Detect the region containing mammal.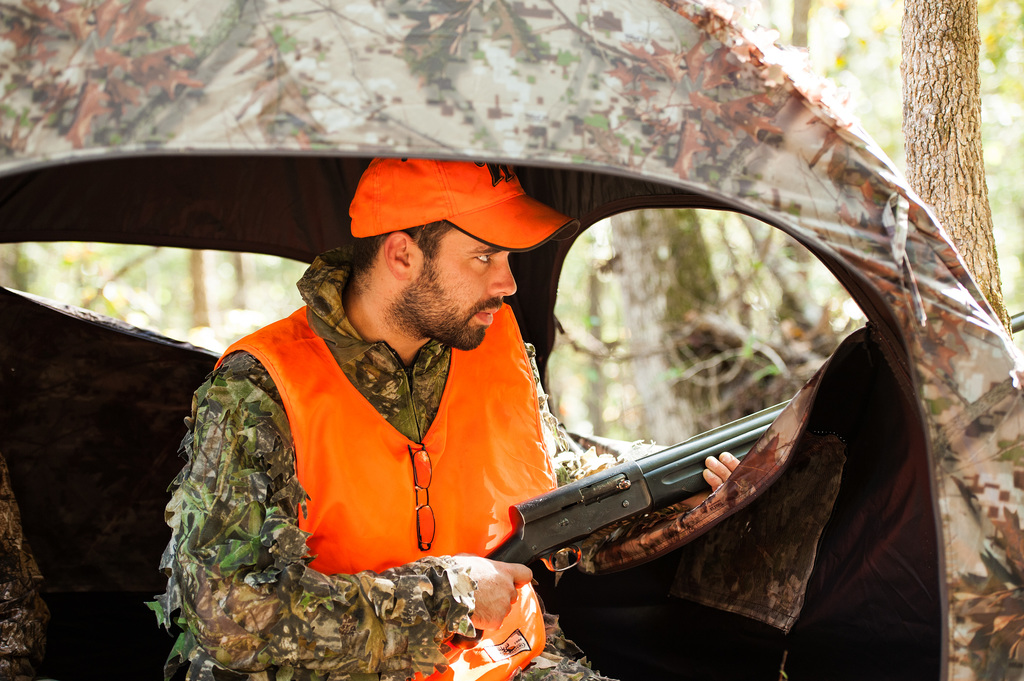
168, 152, 698, 648.
